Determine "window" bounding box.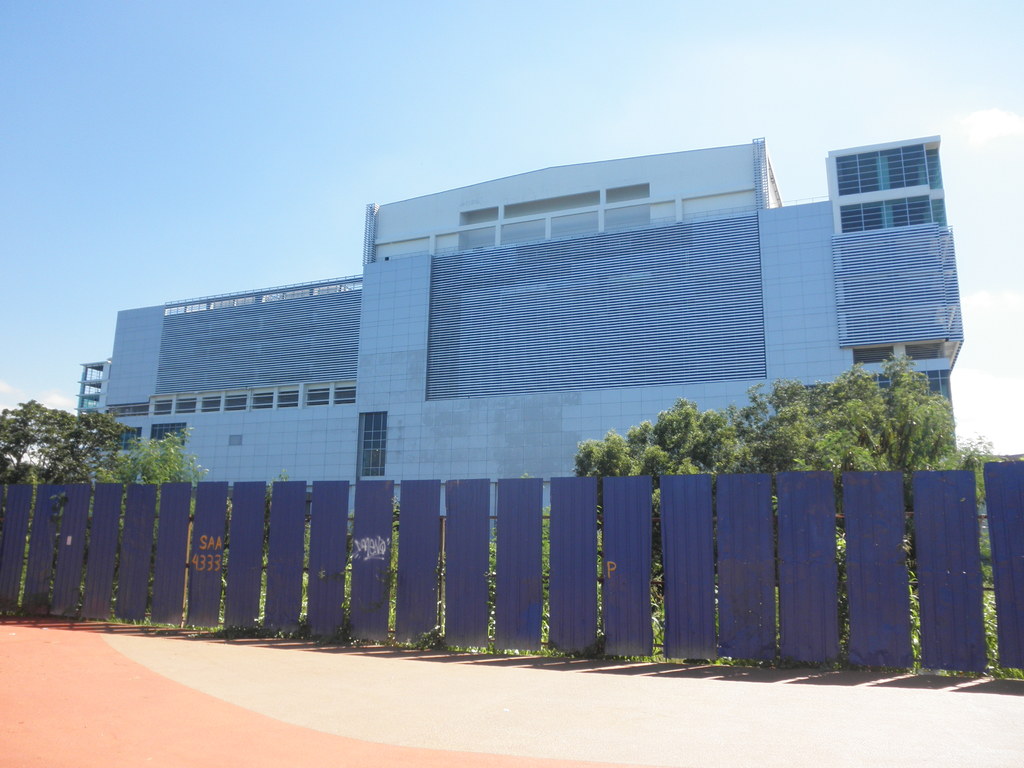
Determined: x1=150 y1=422 x2=187 y2=449.
